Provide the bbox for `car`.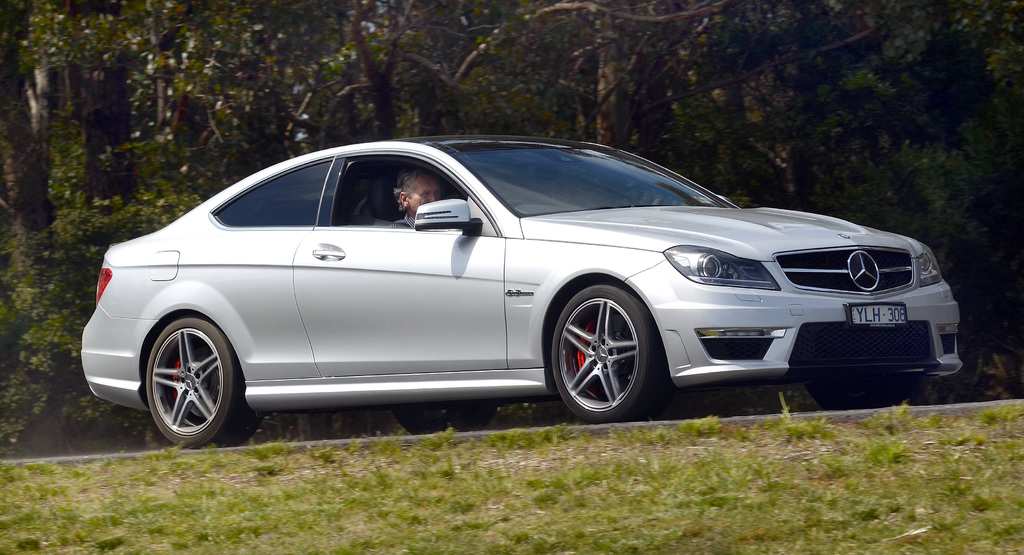
(77, 132, 972, 452).
